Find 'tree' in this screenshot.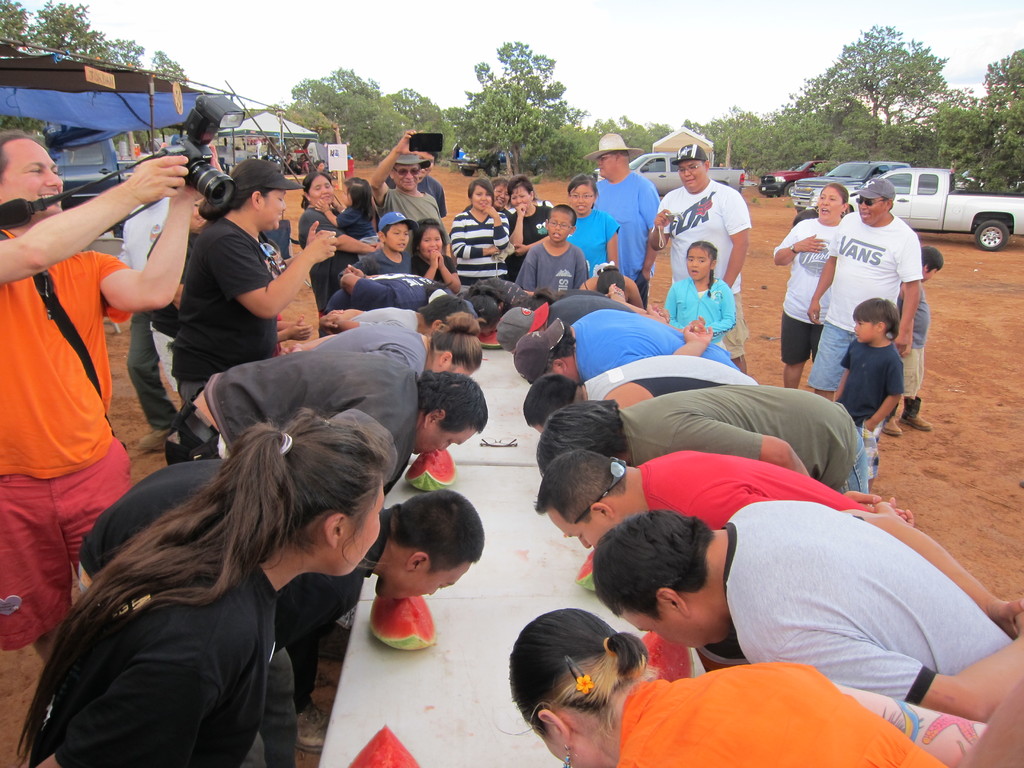
The bounding box for 'tree' is [x1=443, y1=104, x2=467, y2=132].
